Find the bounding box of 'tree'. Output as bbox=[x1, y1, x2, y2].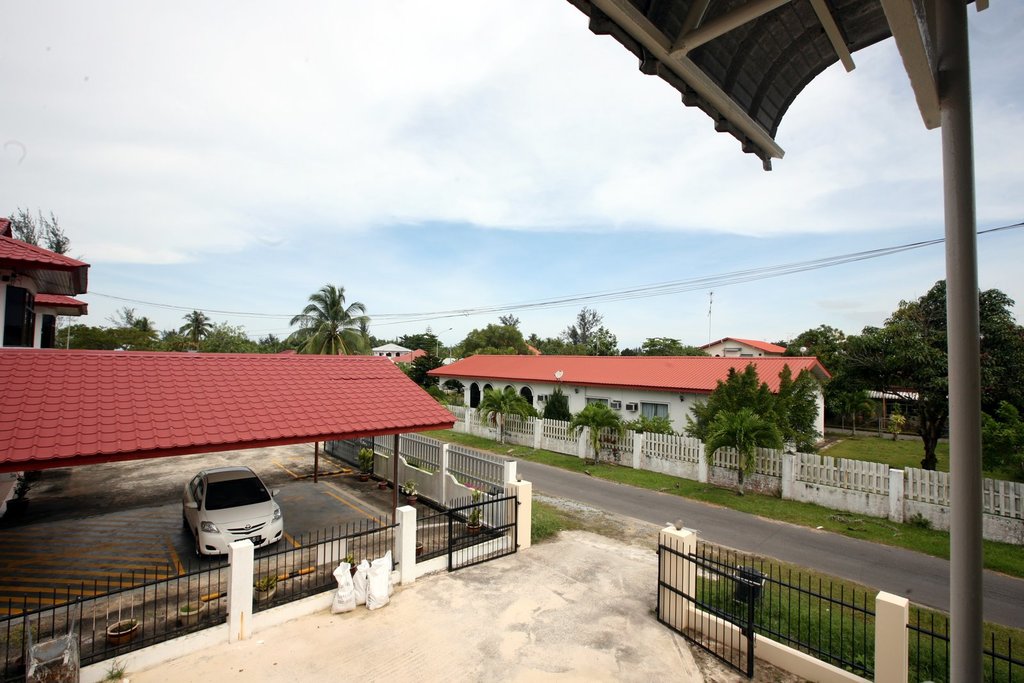
bbox=[448, 314, 530, 356].
